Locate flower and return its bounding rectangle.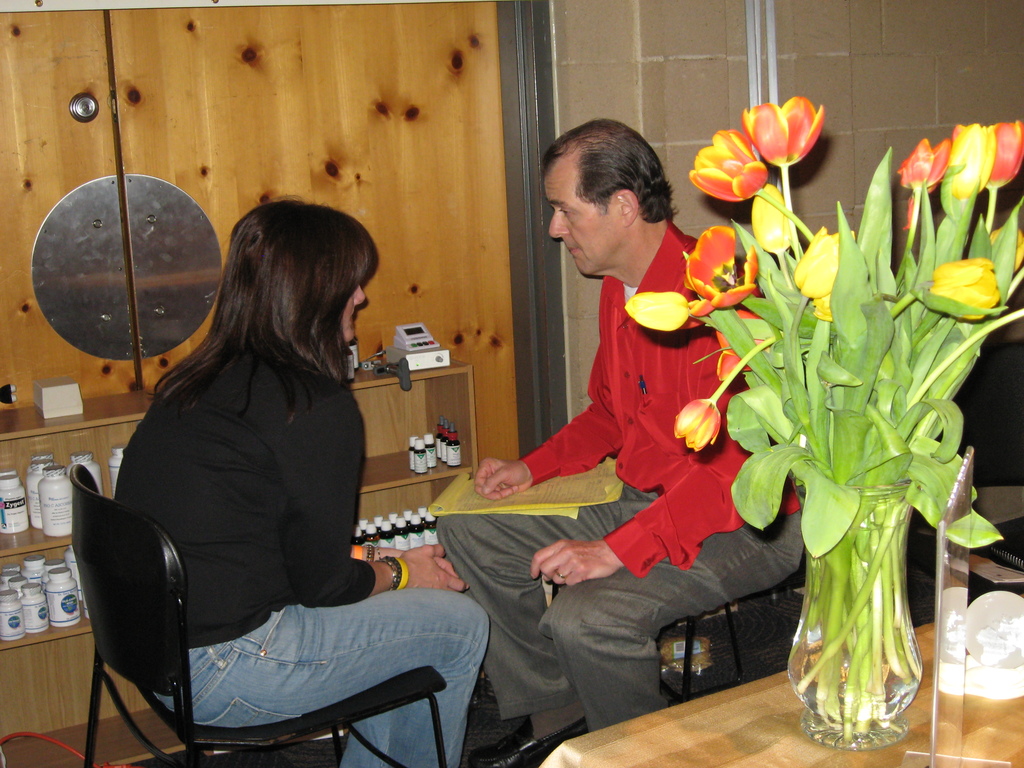
673/397/726/451.
